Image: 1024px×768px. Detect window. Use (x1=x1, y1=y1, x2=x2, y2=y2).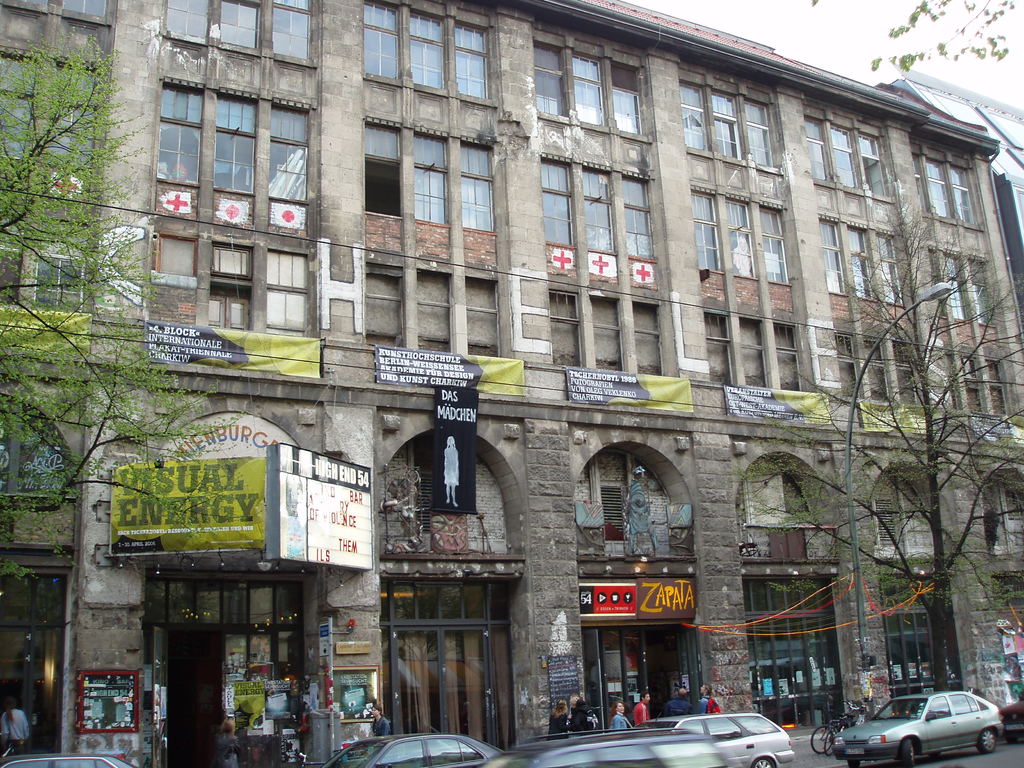
(x1=838, y1=338, x2=858, y2=401).
